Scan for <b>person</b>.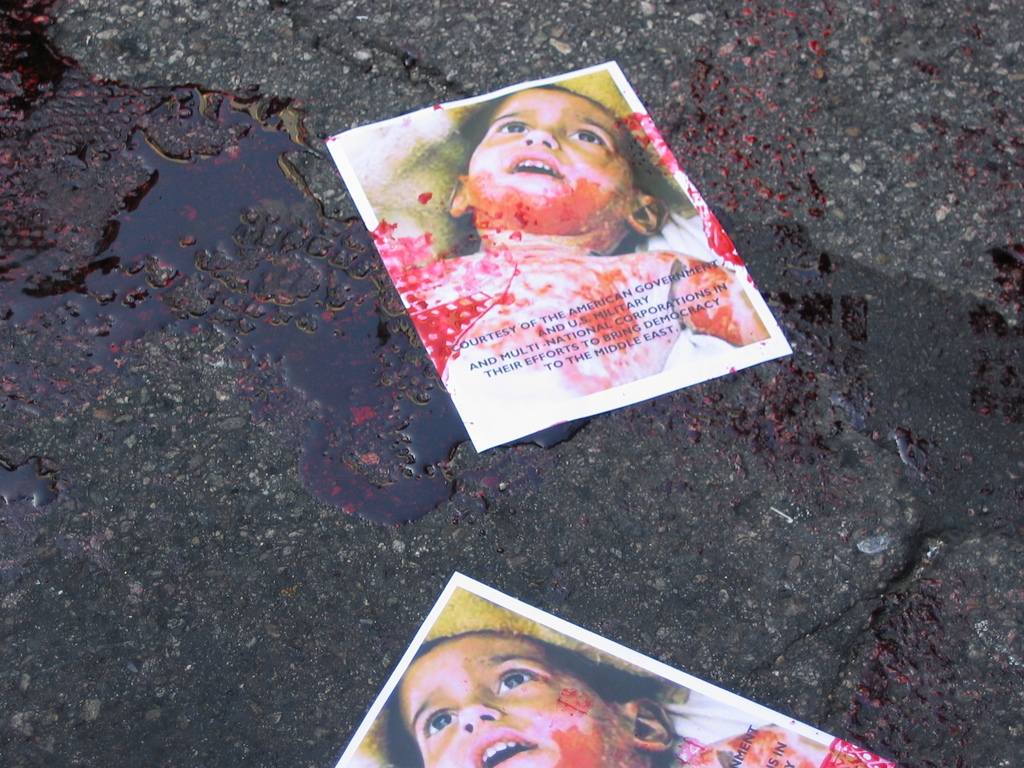
Scan result: select_region(360, 53, 769, 431).
